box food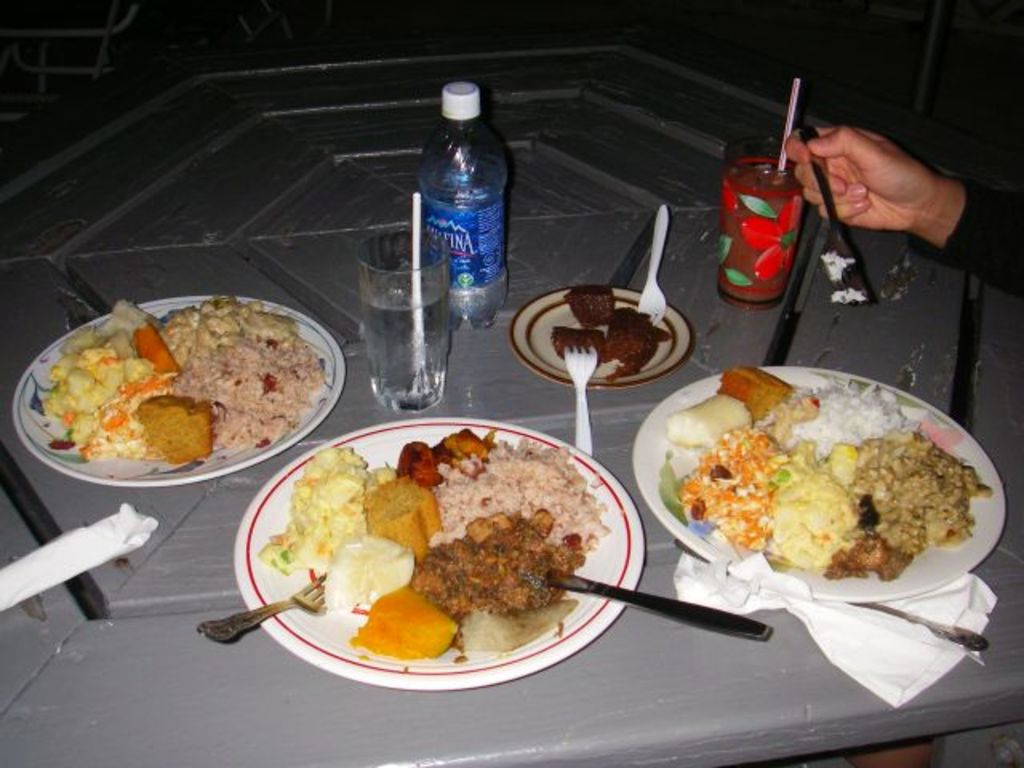
[819,246,872,310]
